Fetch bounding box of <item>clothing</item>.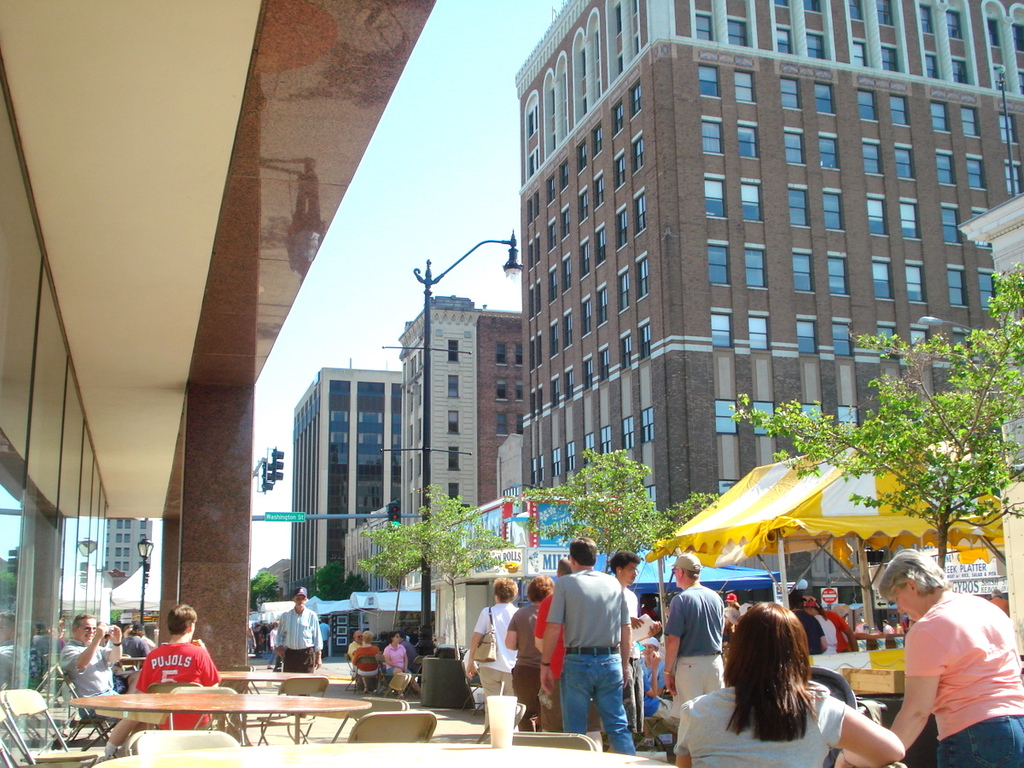
Bbox: l=57, t=635, r=118, b=720.
